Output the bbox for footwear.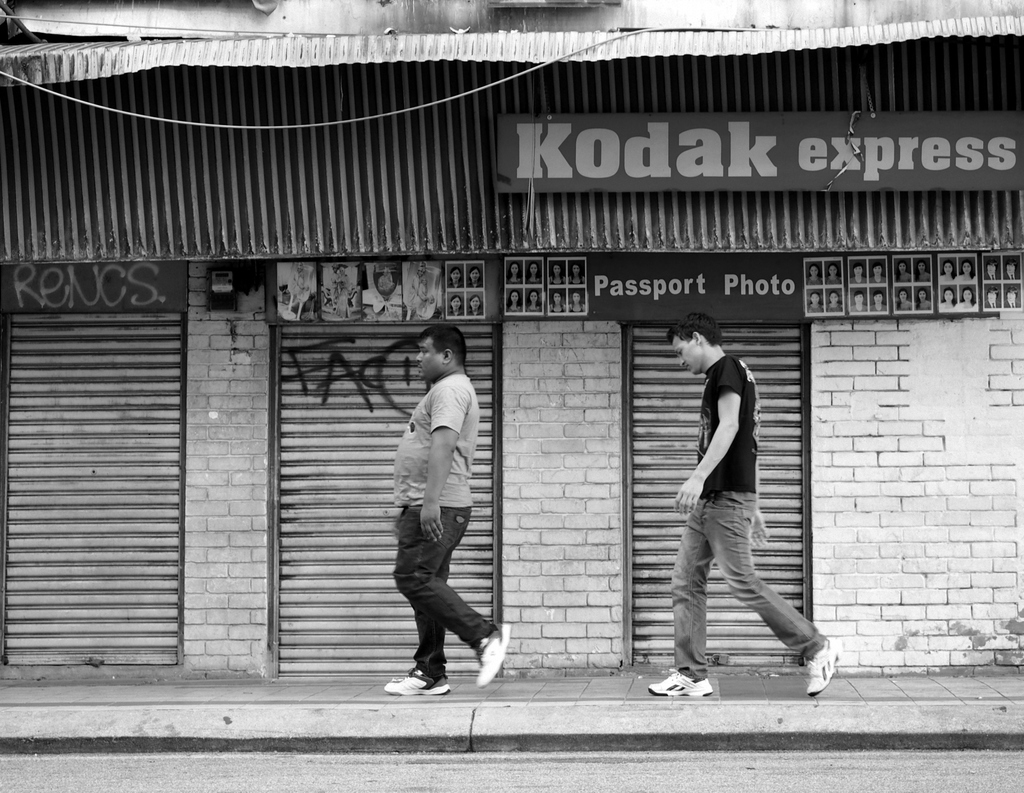
locate(382, 668, 453, 699).
